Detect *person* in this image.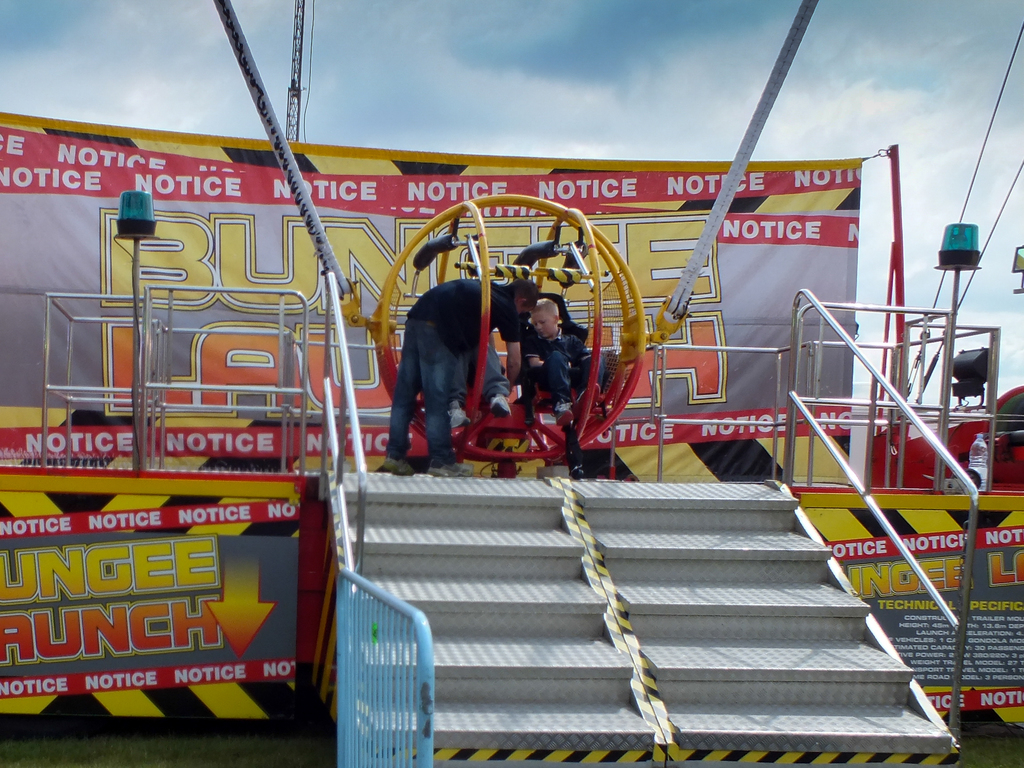
Detection: bbox=(443, 329, 515, 431).
